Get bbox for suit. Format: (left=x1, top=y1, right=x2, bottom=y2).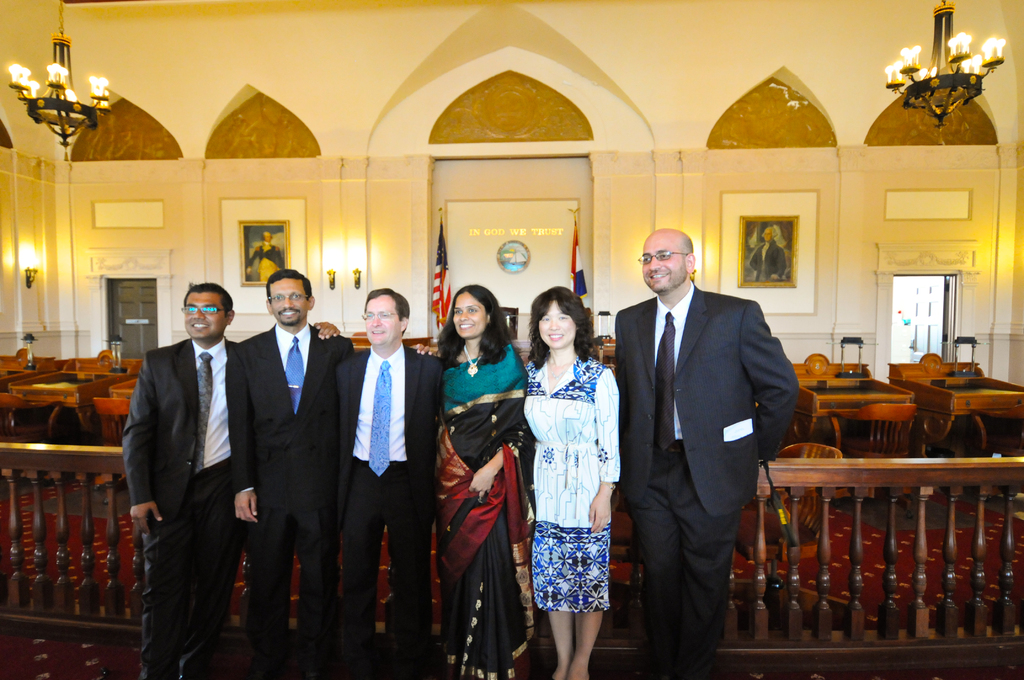
(left=611, top=283, right=796, bottom=674).
